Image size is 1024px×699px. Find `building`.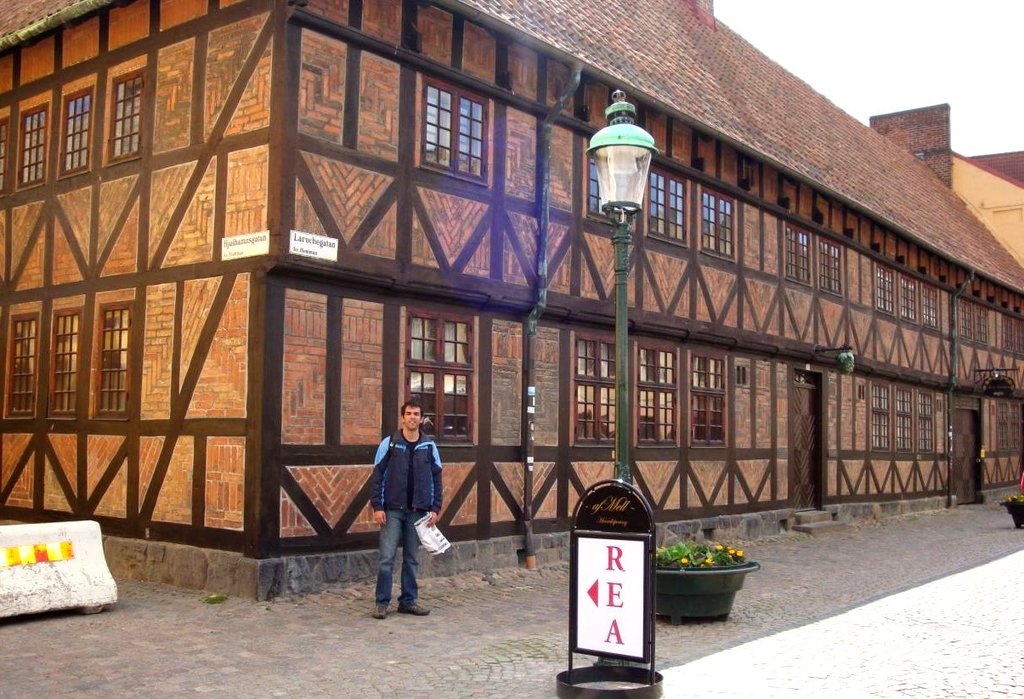
Rect(0, 0, 1018, 600).
